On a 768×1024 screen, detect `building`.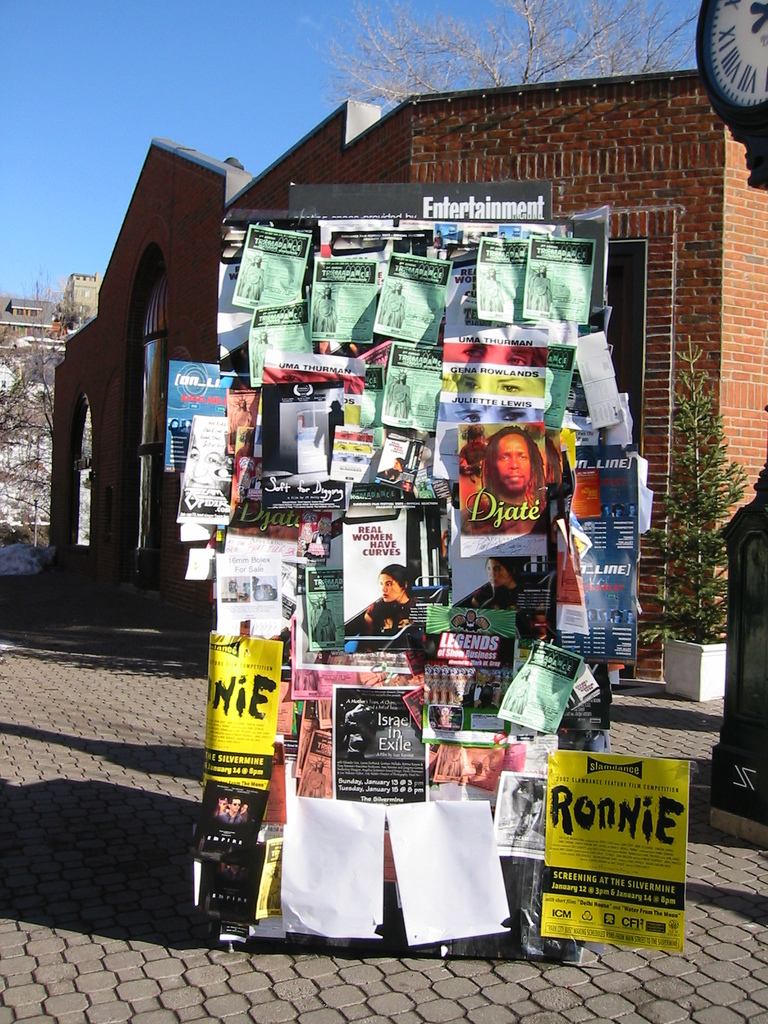
pyautogui.locateOnScreen(67, 99, 767, 636).
